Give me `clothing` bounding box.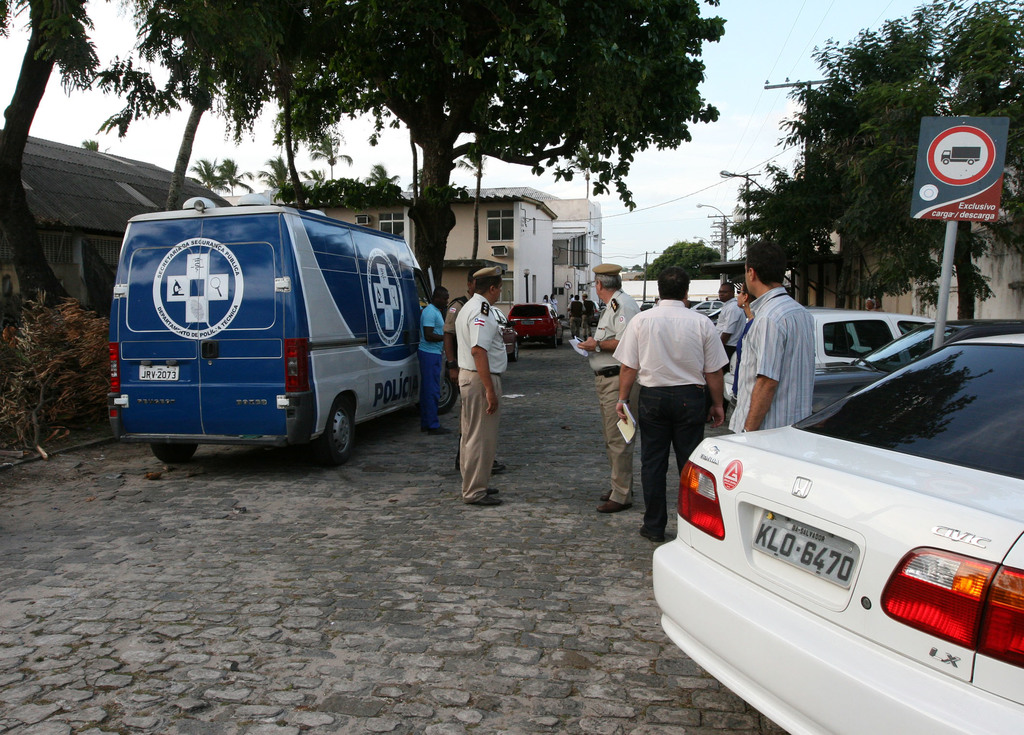
x1=620 y1=273 x2=735 y2=506.
